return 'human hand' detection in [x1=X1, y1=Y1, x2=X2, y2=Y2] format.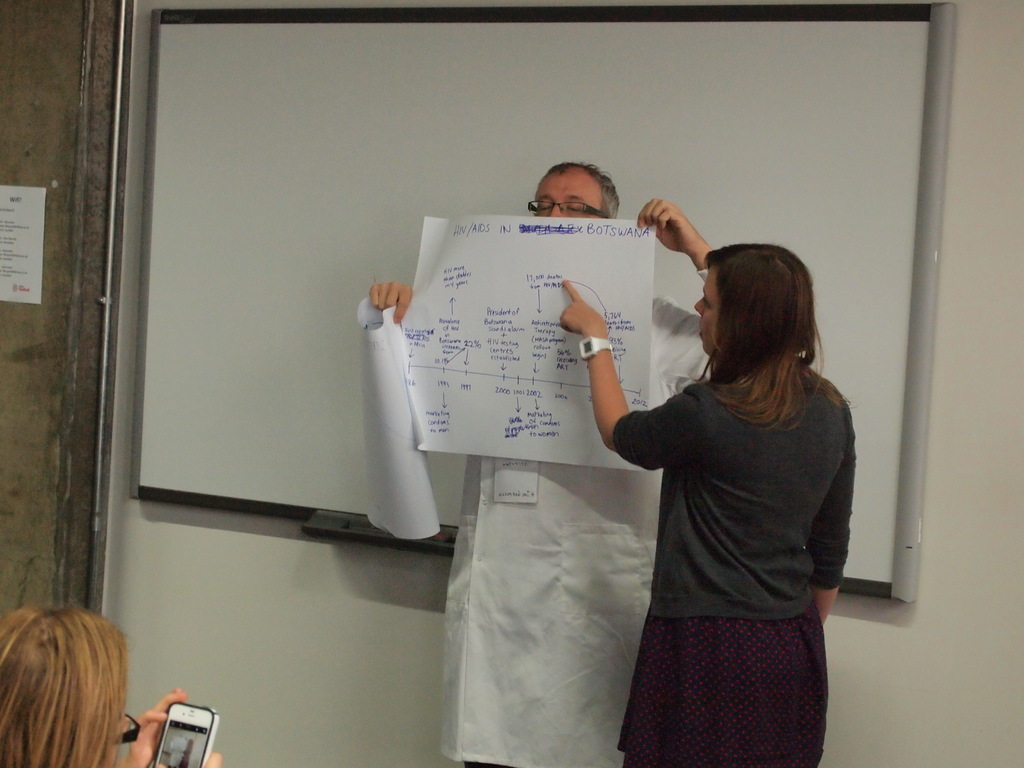
[x1=368, y1=277, x2=415, y2=327].
